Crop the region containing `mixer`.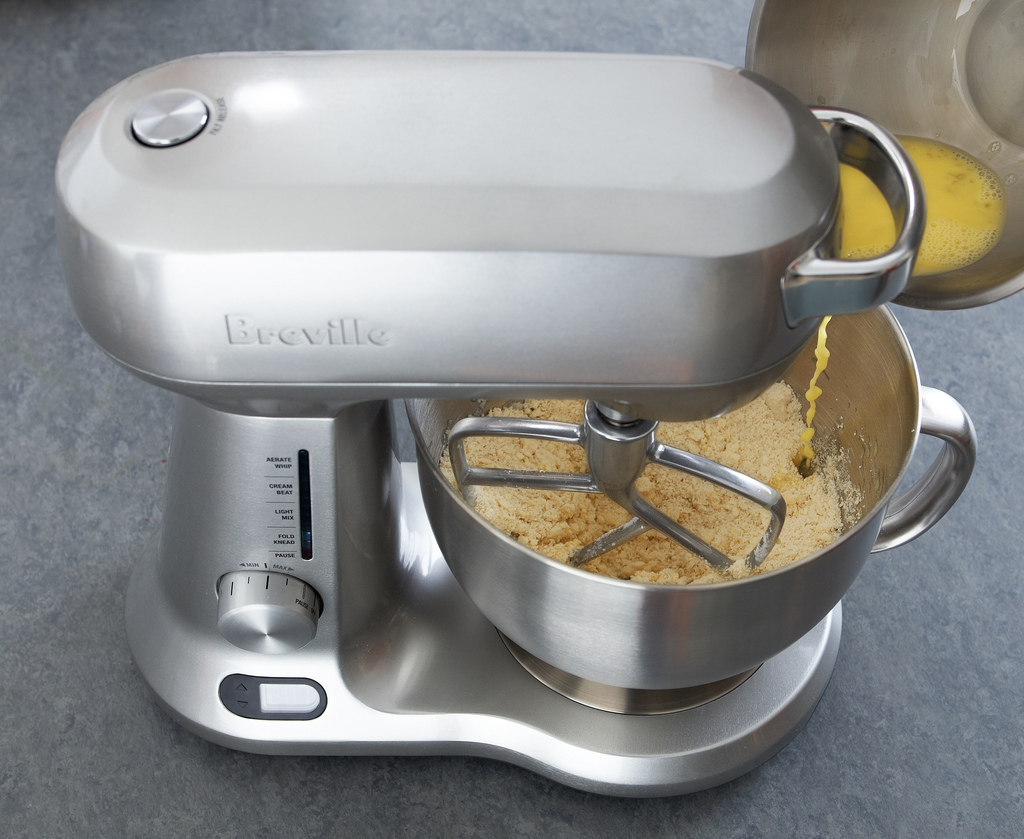
Crop region: [left=51, top=48, right=978, bottom=802].
